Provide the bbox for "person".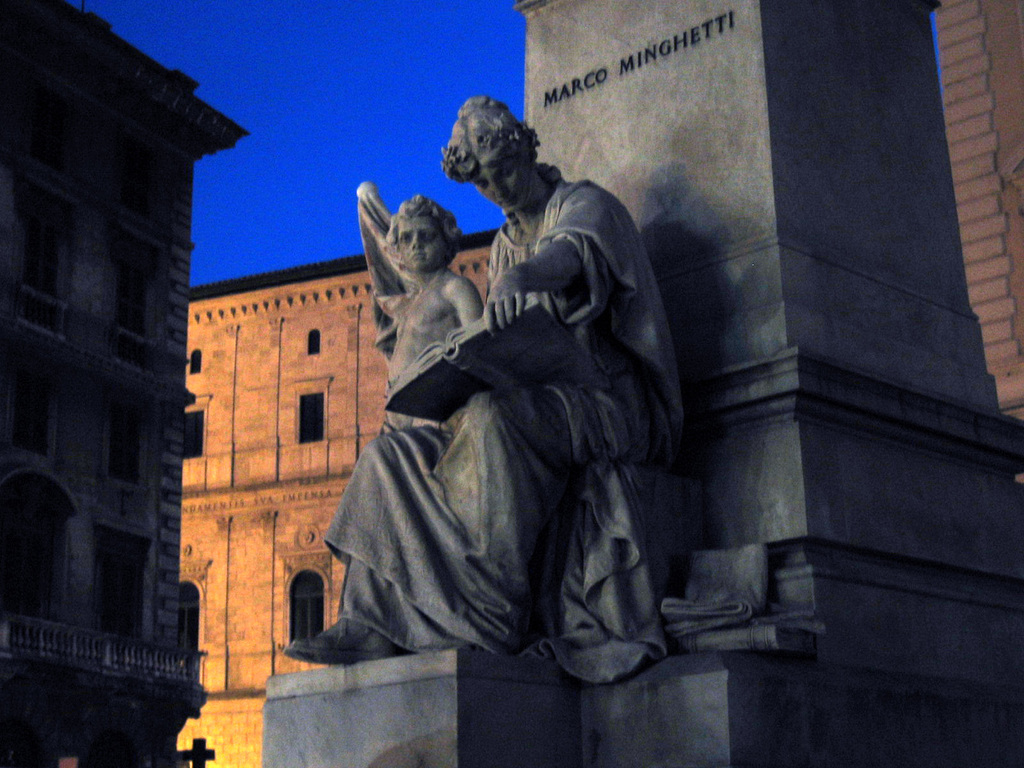
bbox=(375, 105, 687, 724).
